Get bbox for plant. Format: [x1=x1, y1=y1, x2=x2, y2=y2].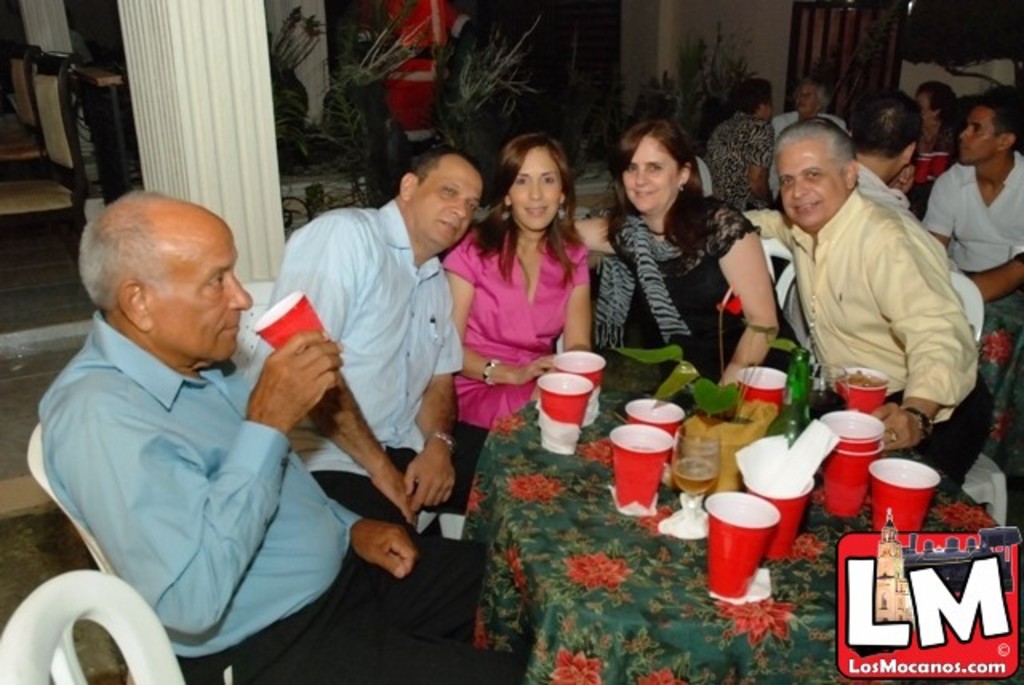
[x1=323, y1=0, x2=442, y2=210].
